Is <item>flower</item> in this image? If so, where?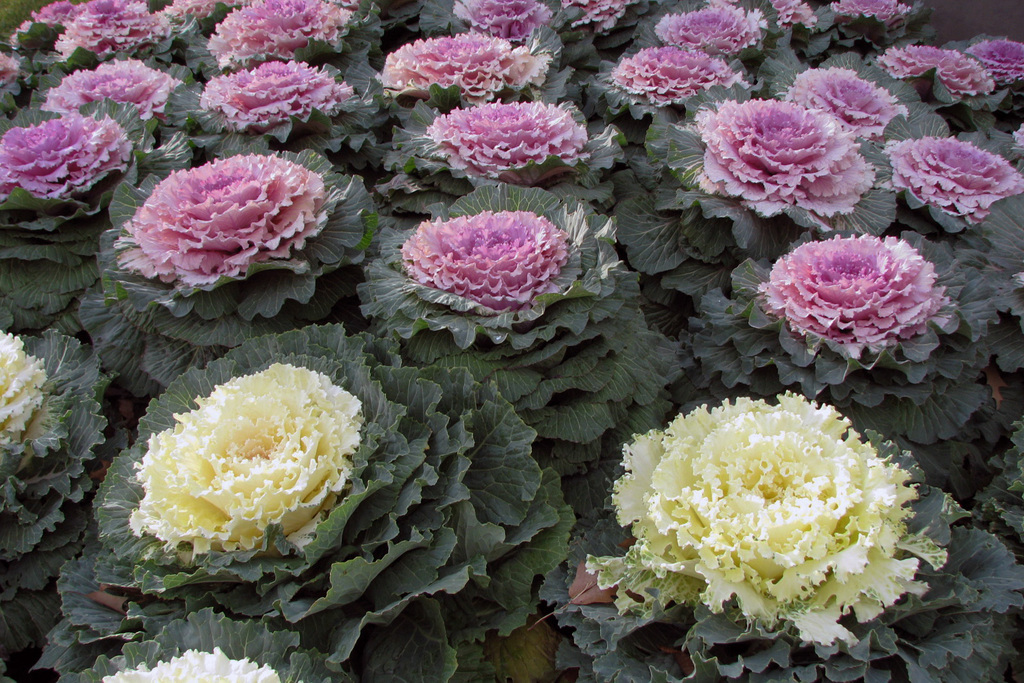
Yes, at bbox=[451, 0, 564, 42].
